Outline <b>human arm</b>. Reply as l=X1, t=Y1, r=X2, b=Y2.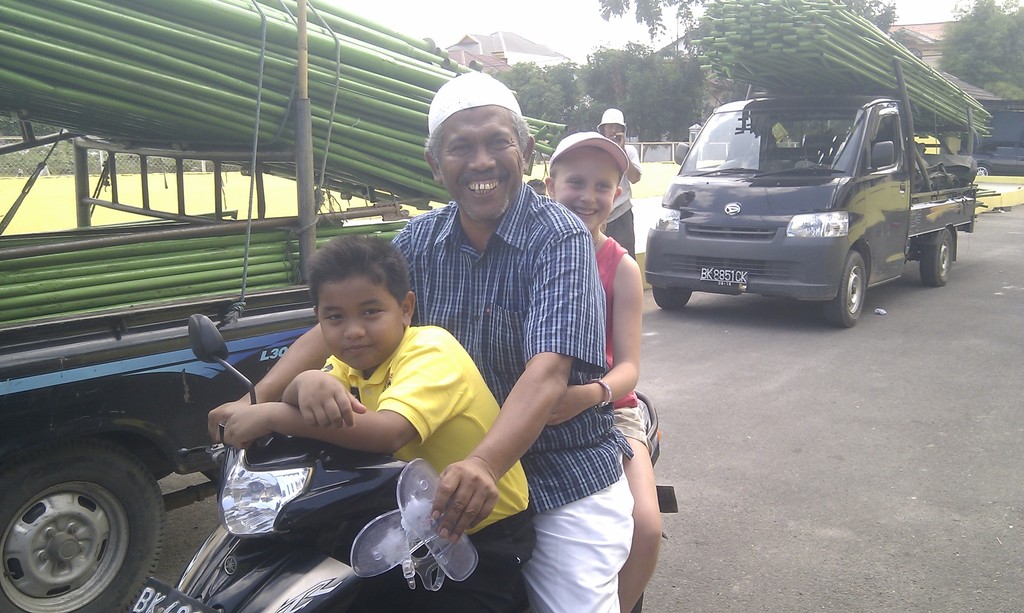
l=425, t=218, r=600, b=543.
